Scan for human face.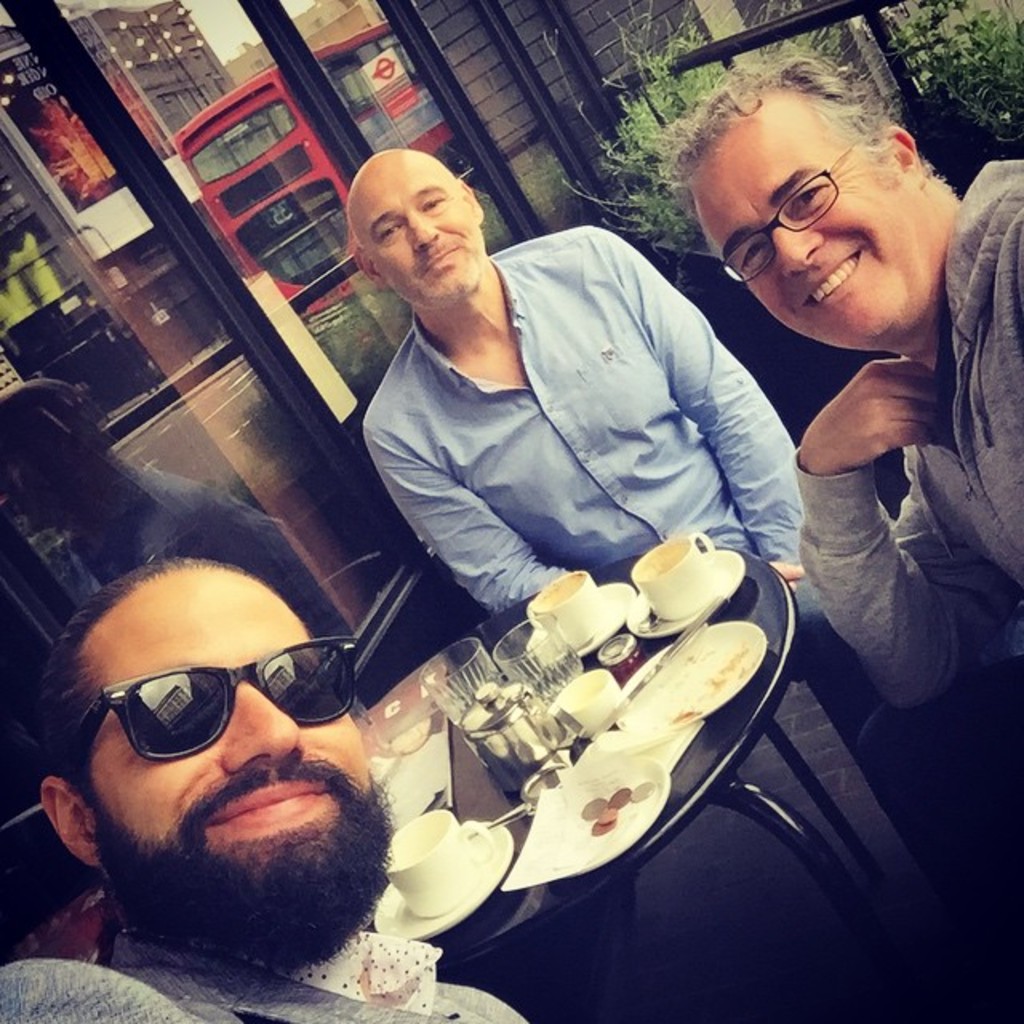
Scan result: (x1=78, y1=576, x2=384, y2=934).
